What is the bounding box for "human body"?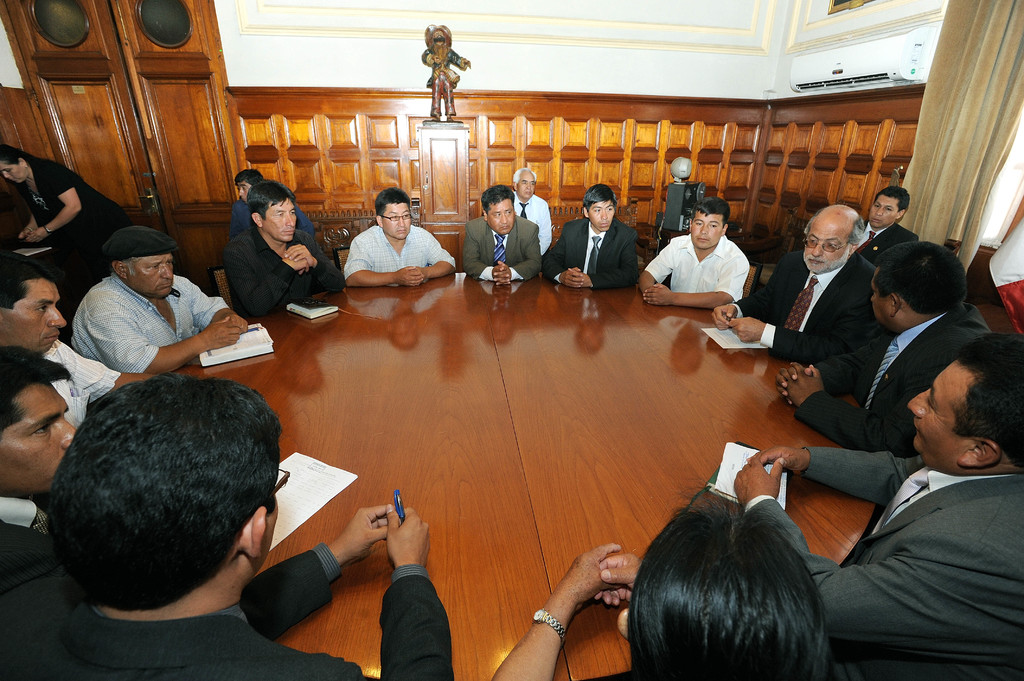
bbox(546, 182, 633, 296).
